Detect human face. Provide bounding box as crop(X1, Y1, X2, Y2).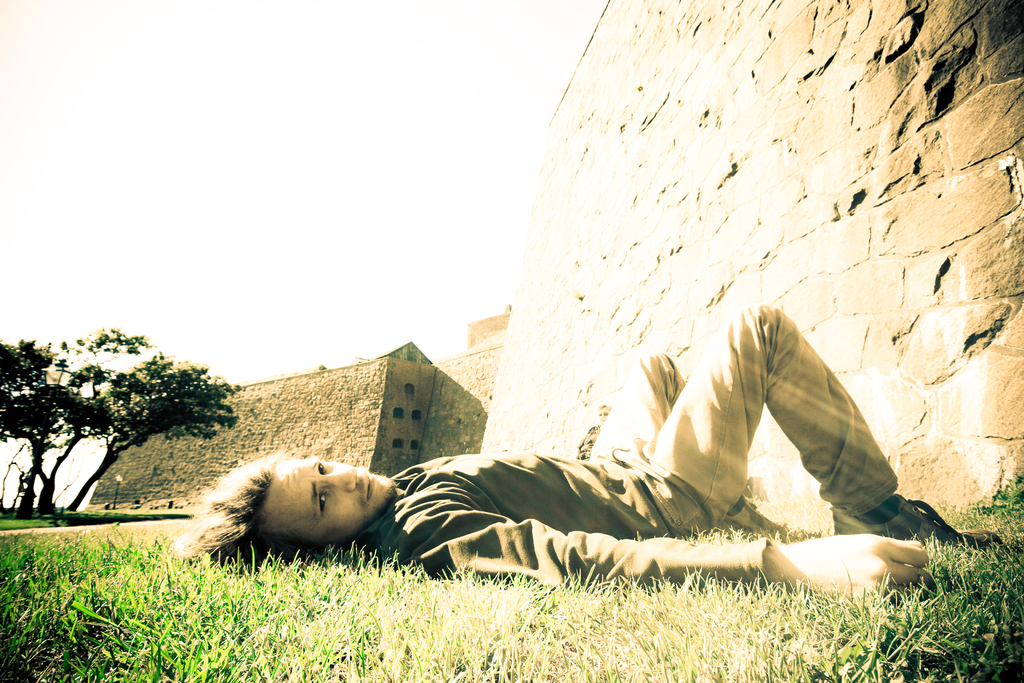
crop(264, 452, 396, 541).
